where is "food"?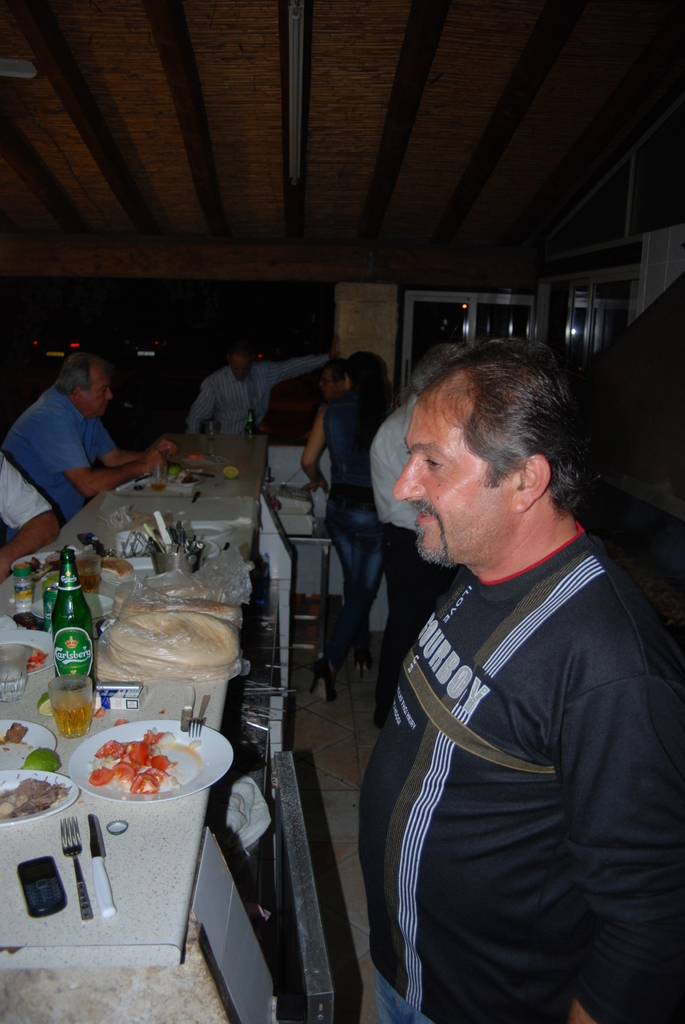
bbox(105, 608, 240, 669).
